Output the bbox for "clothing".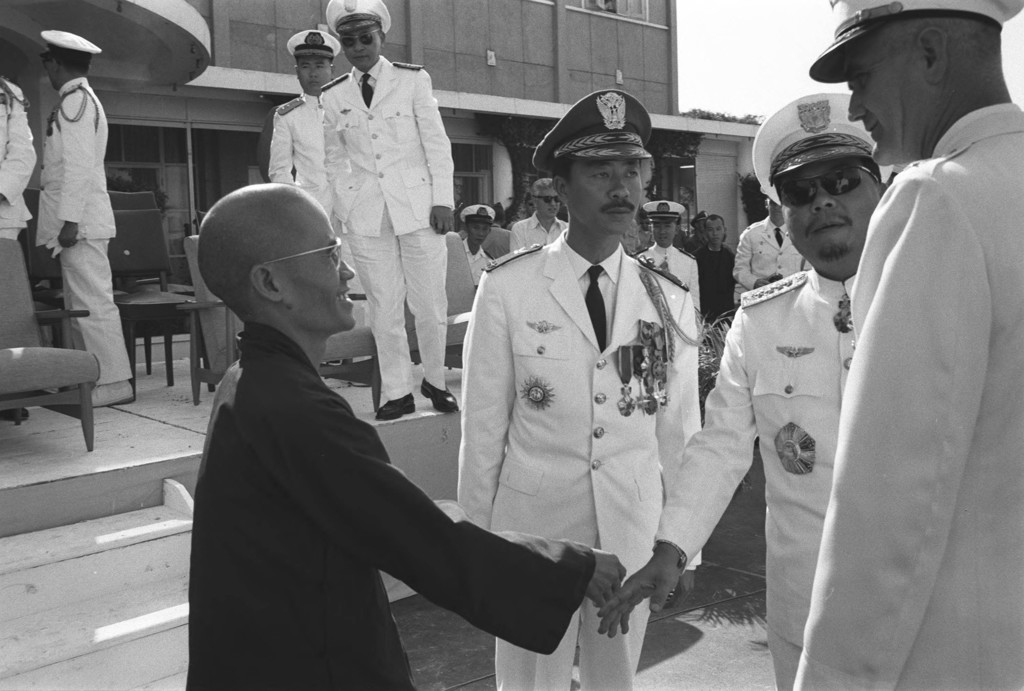
box(637, 231, 651, 250).
